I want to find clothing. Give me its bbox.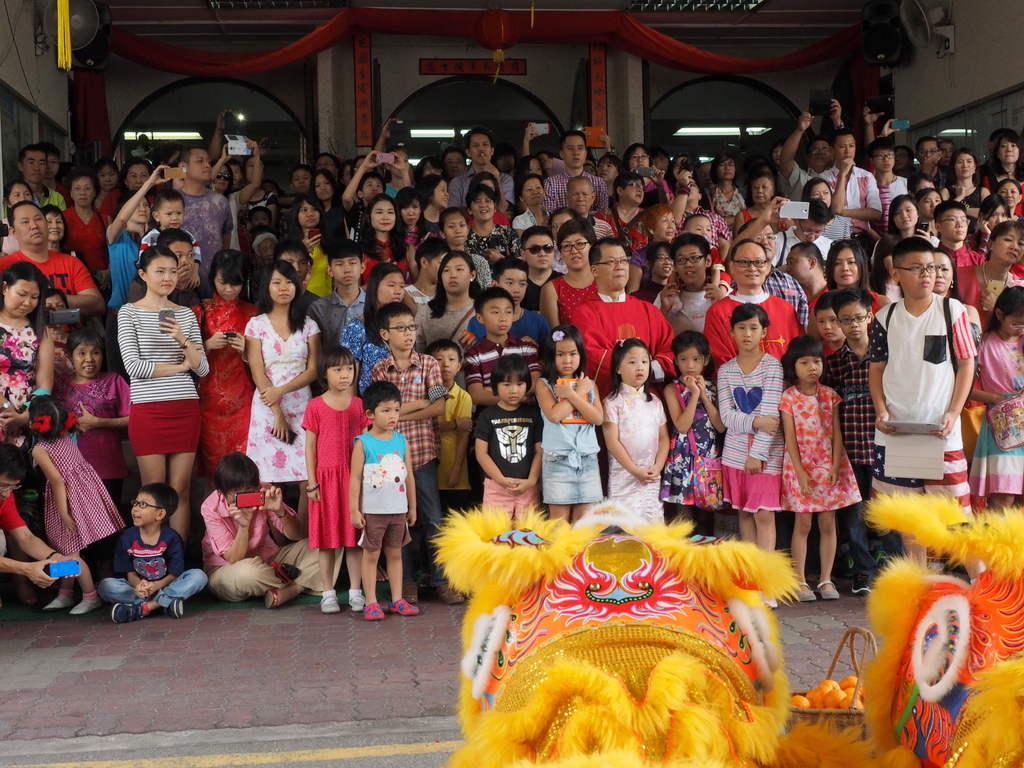
l=109, t=525, r=207, b=611.
